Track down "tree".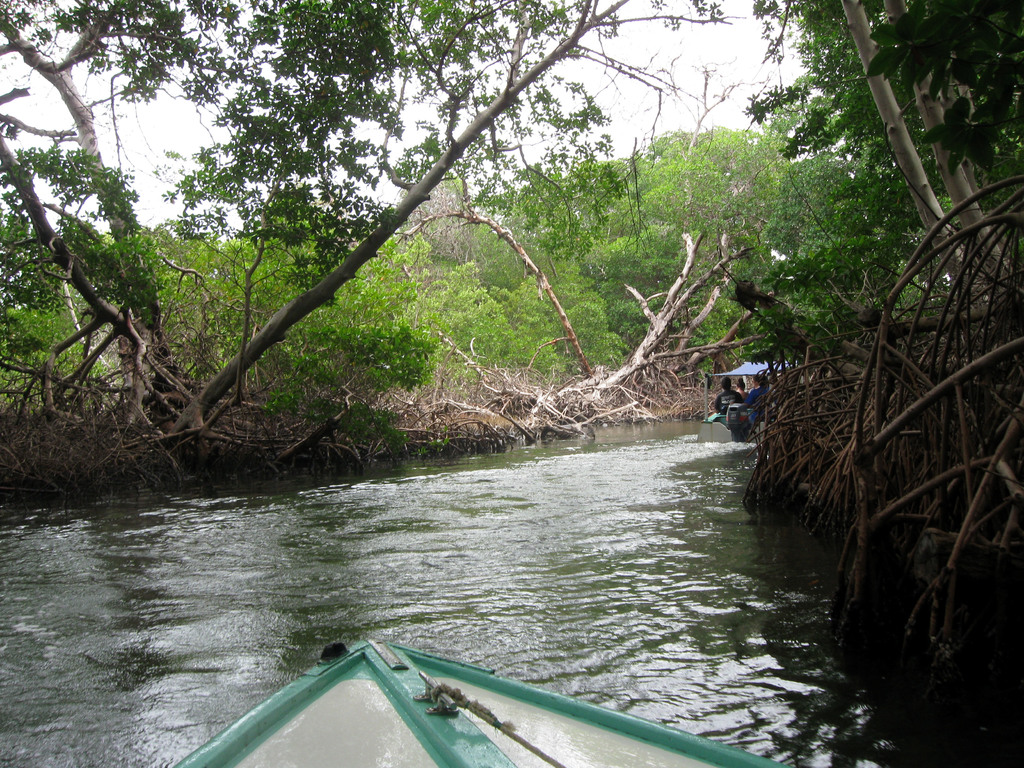
Tracked to x1=0 y1=0 x2=674 y2=427.
